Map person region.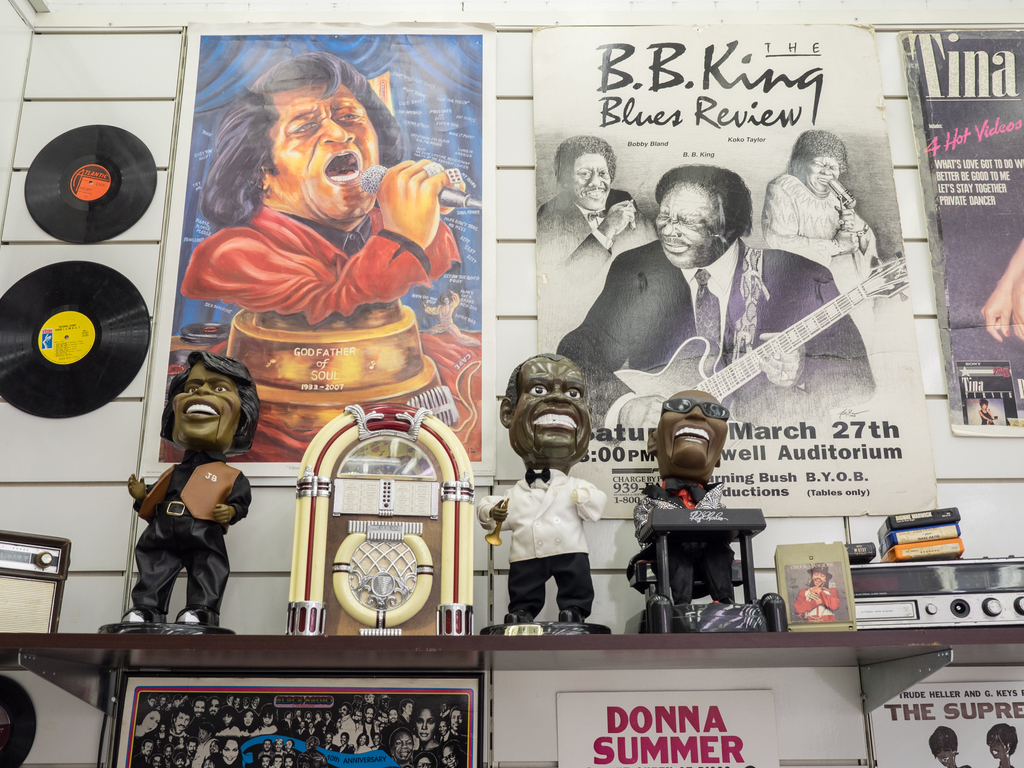
Mapped to 636, 388, 737, 601.
